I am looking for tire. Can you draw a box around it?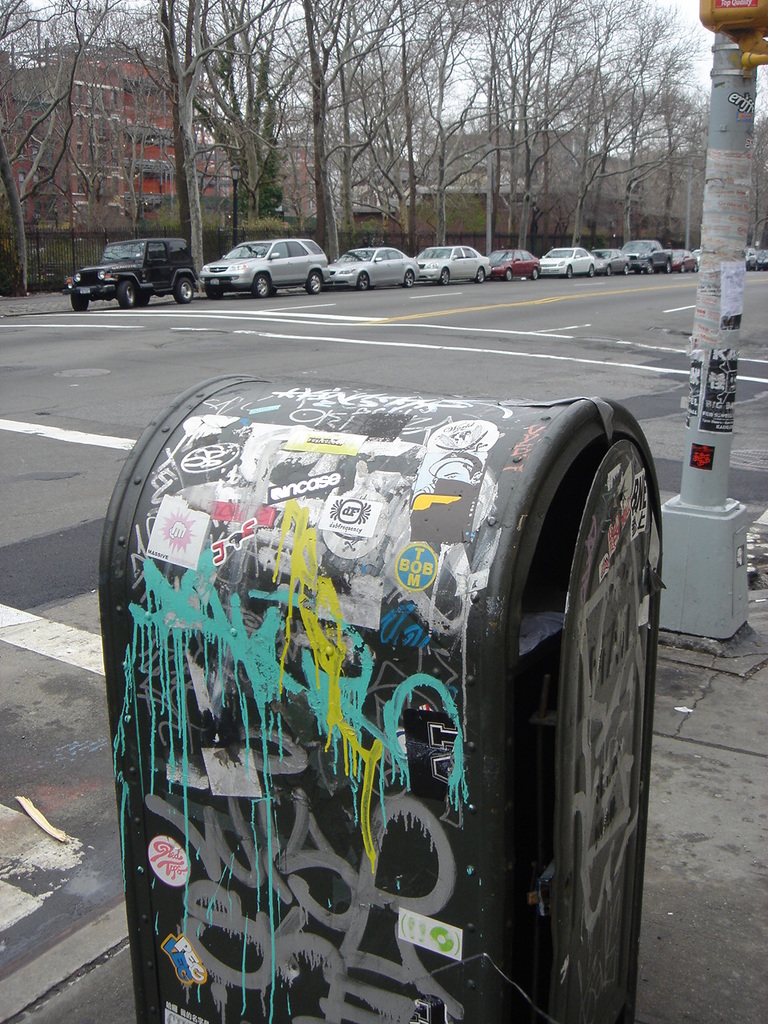
Sure, the bounding box is [404, 270, 414, 286].
